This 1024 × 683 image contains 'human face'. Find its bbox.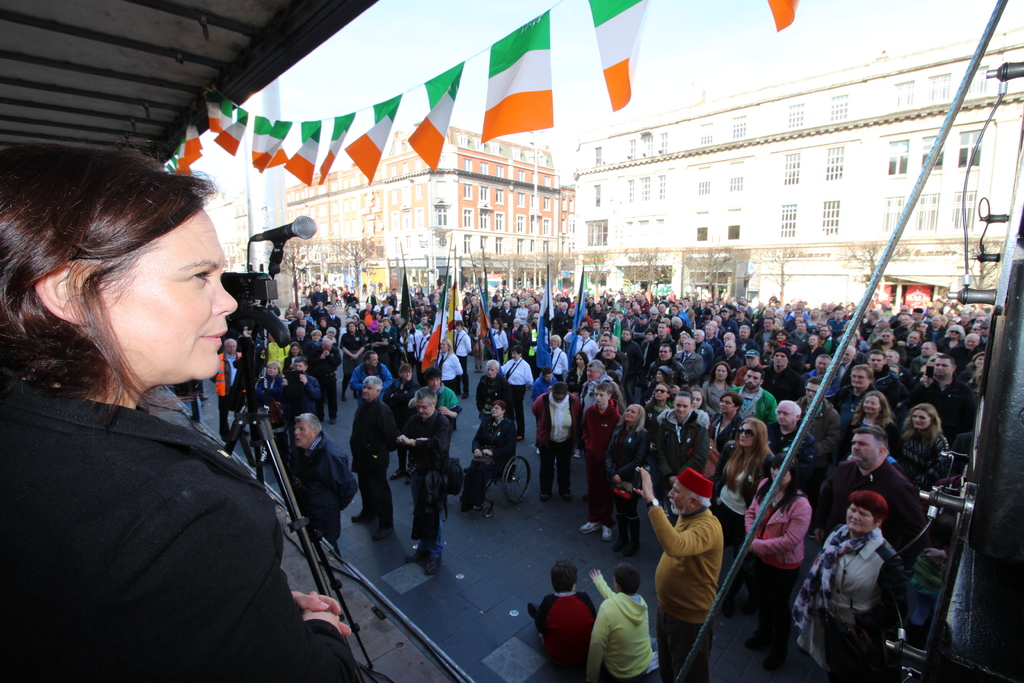
749 372 758 390.
